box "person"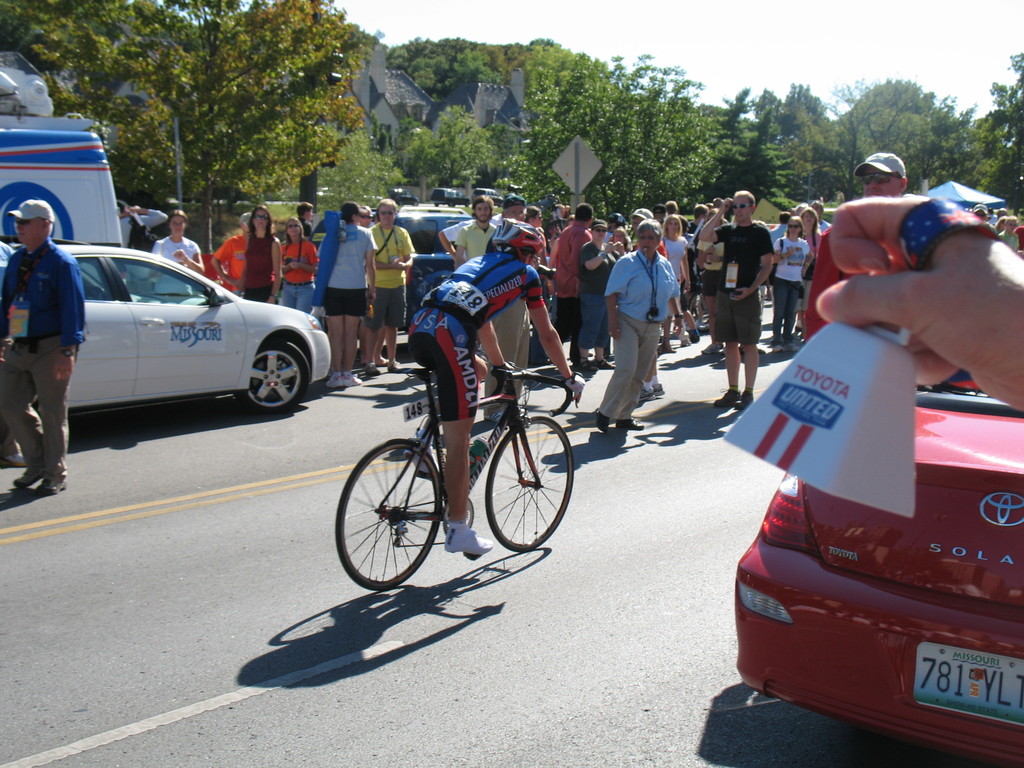
<box>311,202,373,385</box>
